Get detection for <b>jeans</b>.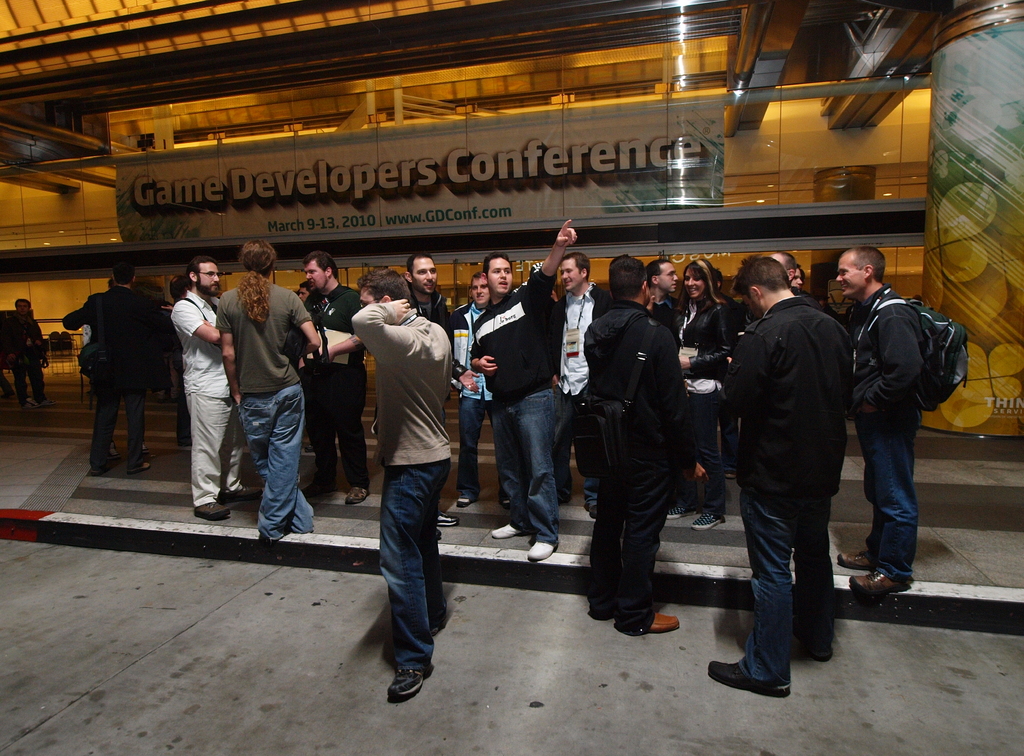
Detection: 298,370,371,496.
